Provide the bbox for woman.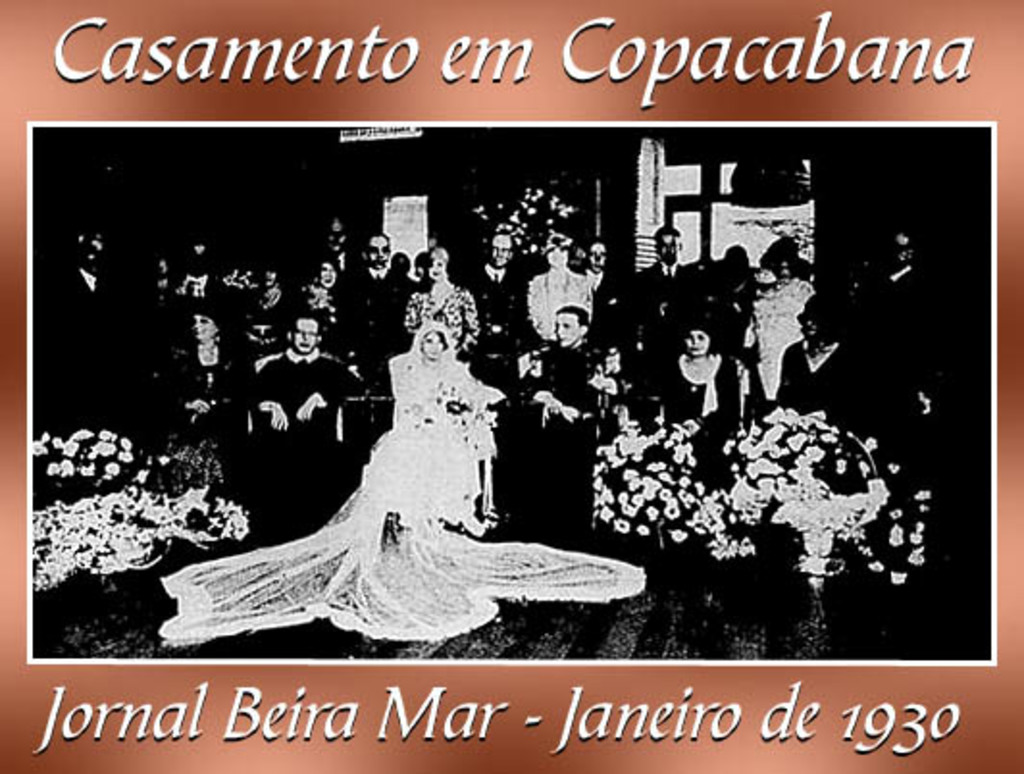
x1=527, y1=246, x2=595, y2=343.
